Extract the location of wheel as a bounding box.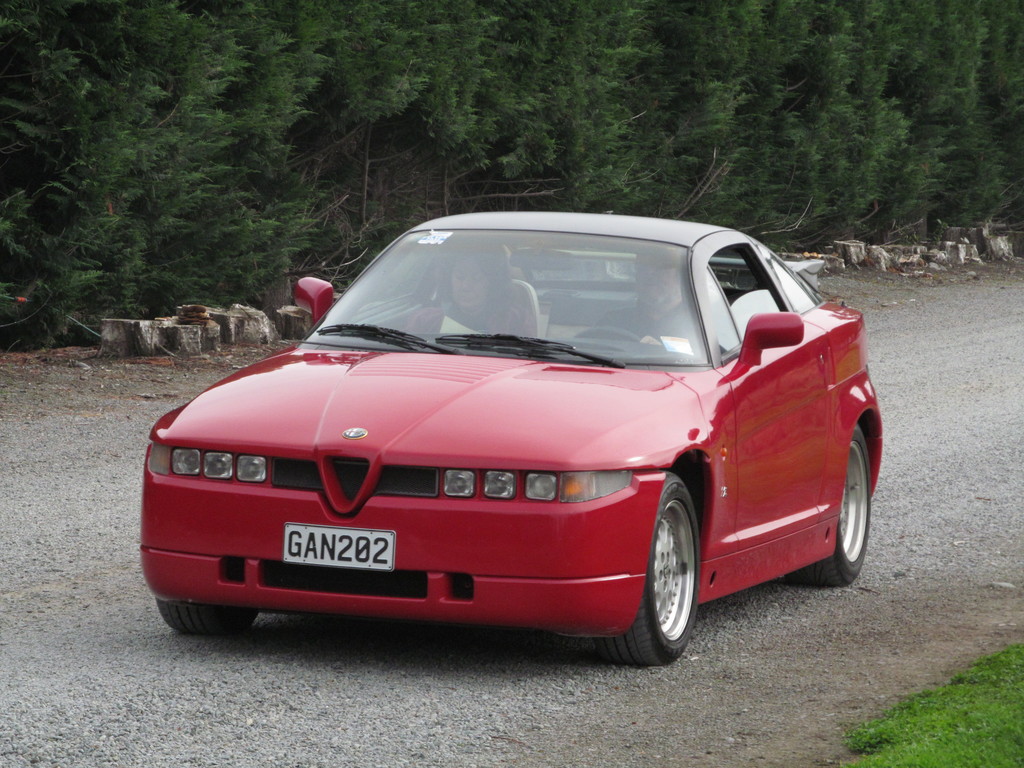
region(595, 474, 707, 669).
